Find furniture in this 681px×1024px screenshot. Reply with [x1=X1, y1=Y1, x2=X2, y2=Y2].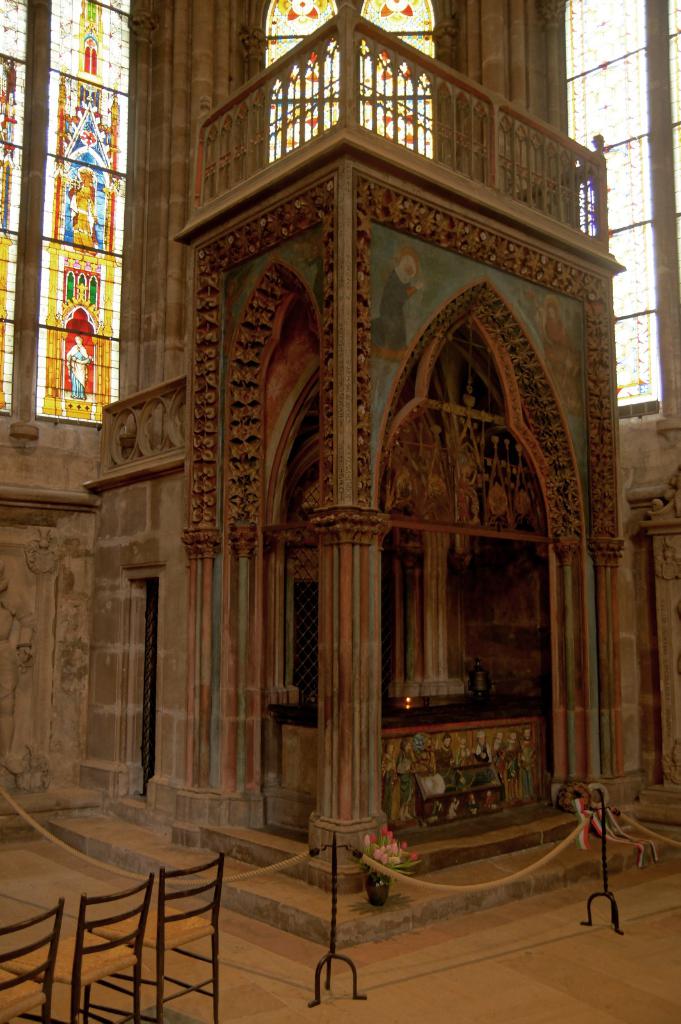
[x1=90, y1=854, x2=226, y2=1023].
